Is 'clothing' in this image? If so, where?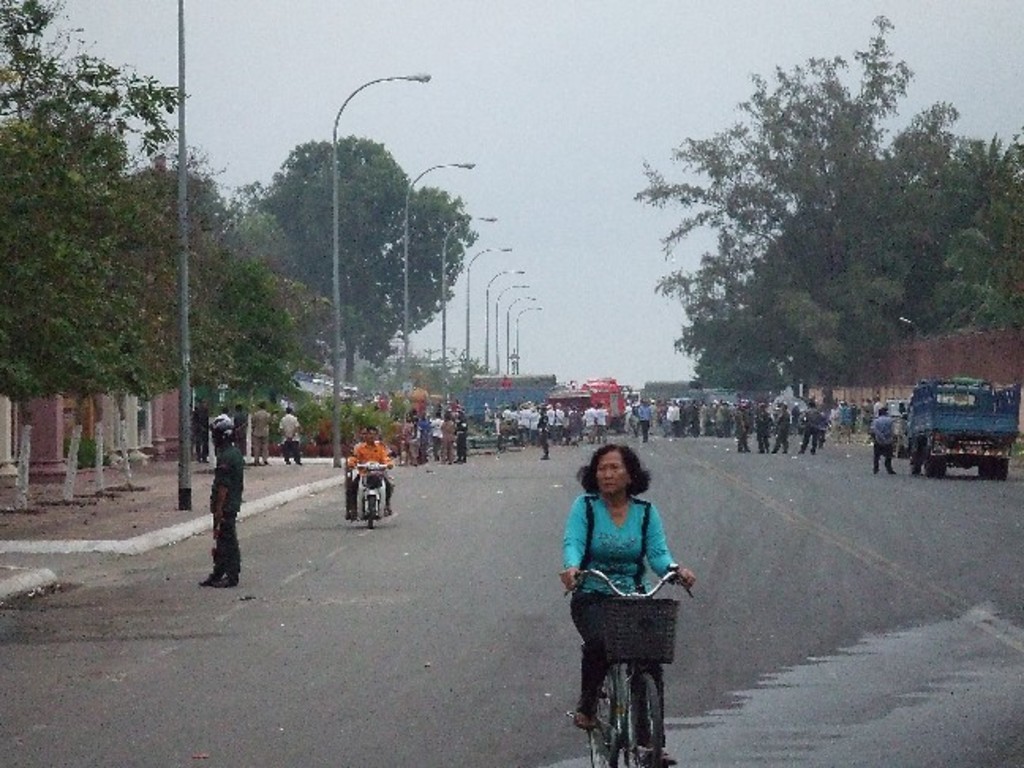
Yes, at [559, 491, 667, 659].
